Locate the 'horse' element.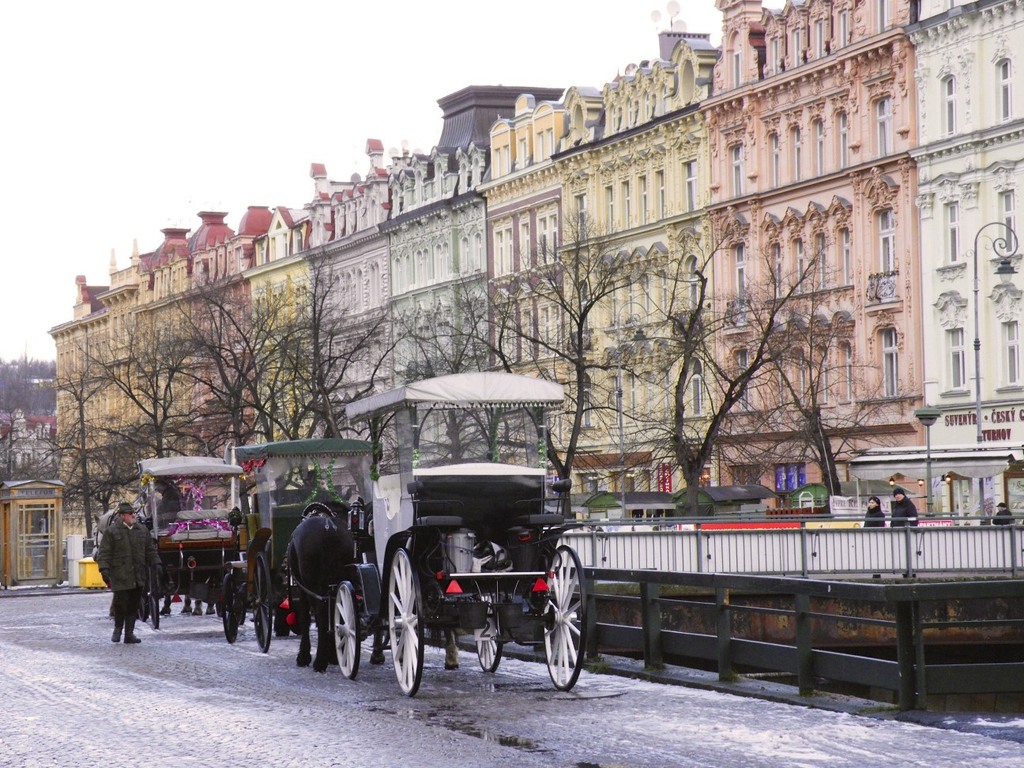
Element bbox: <bbox>180, 600, 216, 617</bbox>.
